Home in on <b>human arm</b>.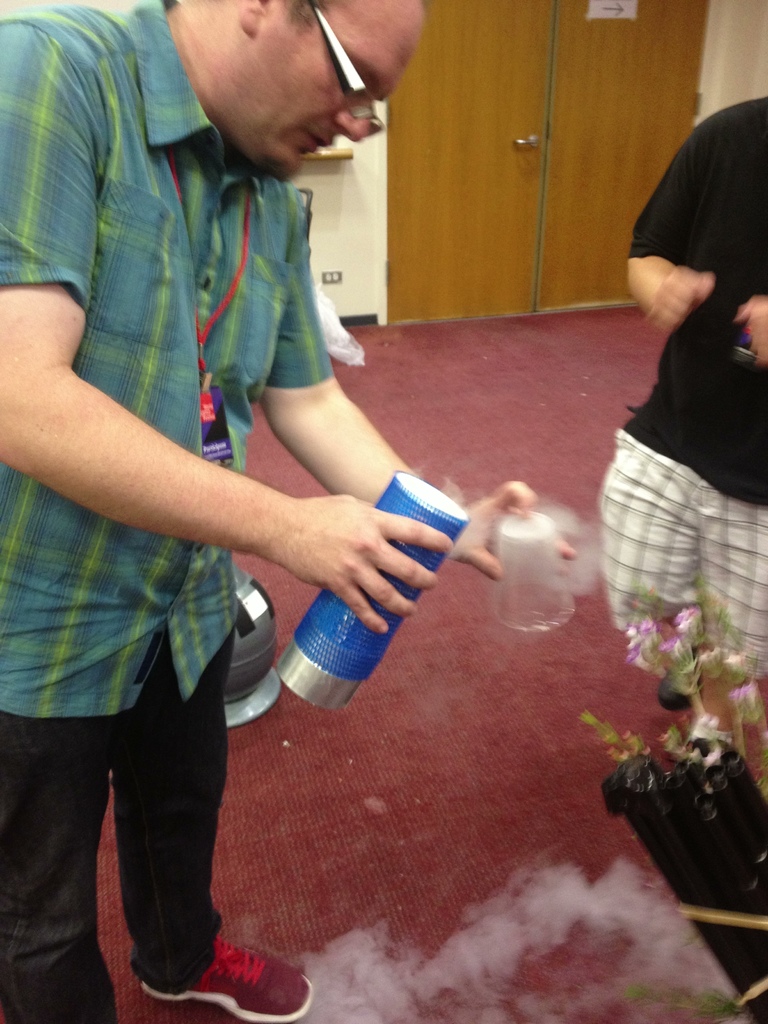
Homed in at box=[254, 228, 569, 597].
